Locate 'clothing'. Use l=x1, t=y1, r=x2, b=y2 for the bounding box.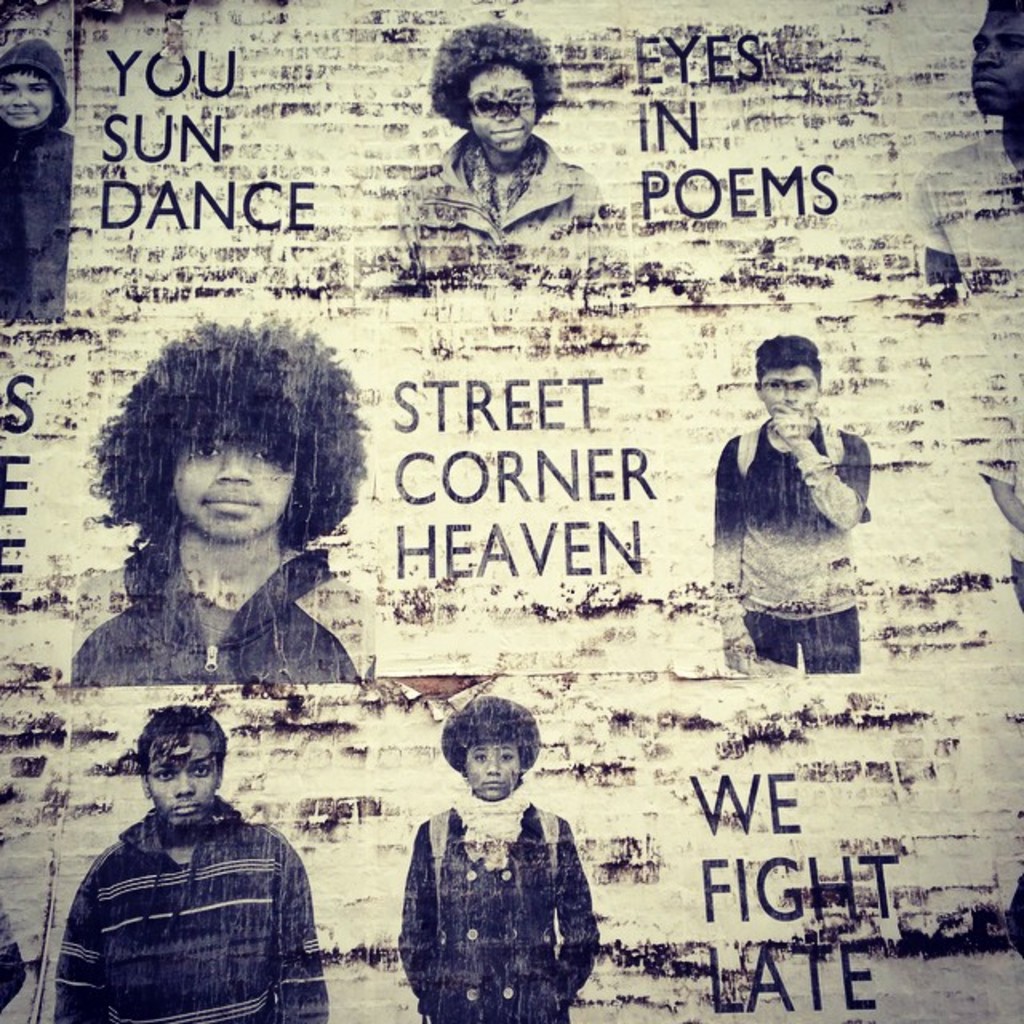
l=398, t=130, r=598, b=261.
